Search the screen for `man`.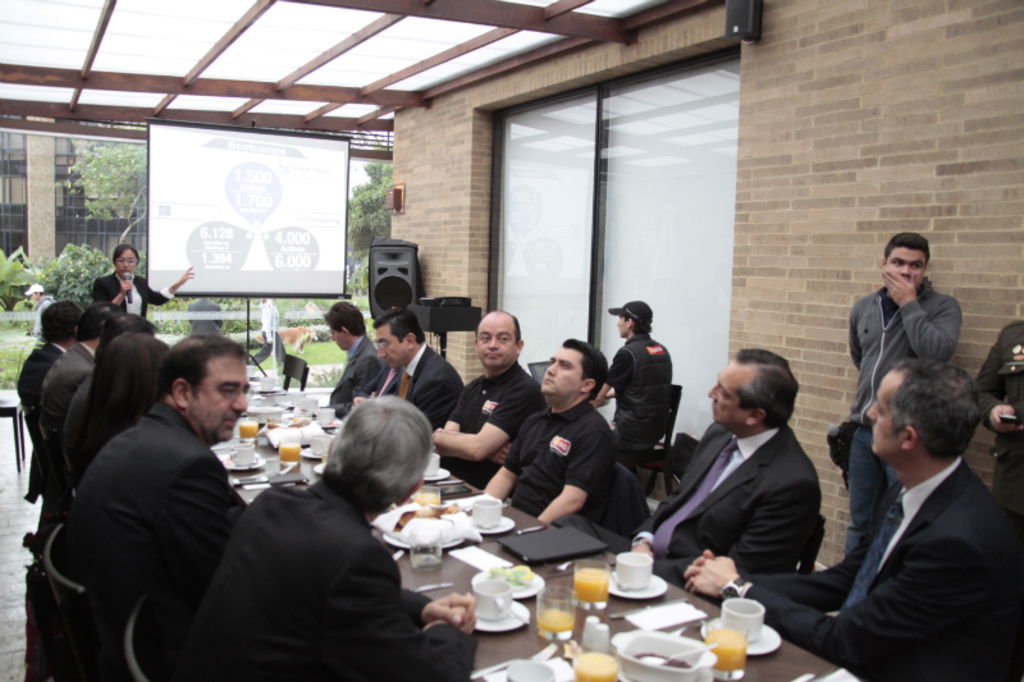
Found at 54, 330, 251, 679.
